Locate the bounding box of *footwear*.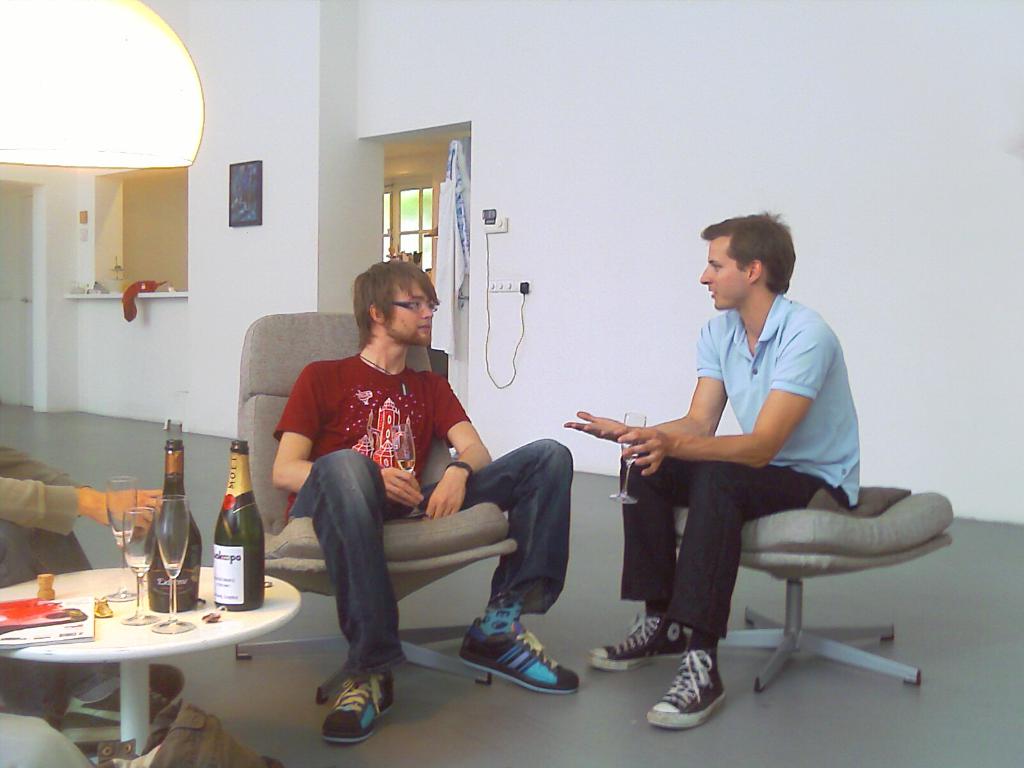
Bounding box: <region>458, 620, 584, 698</region>.
